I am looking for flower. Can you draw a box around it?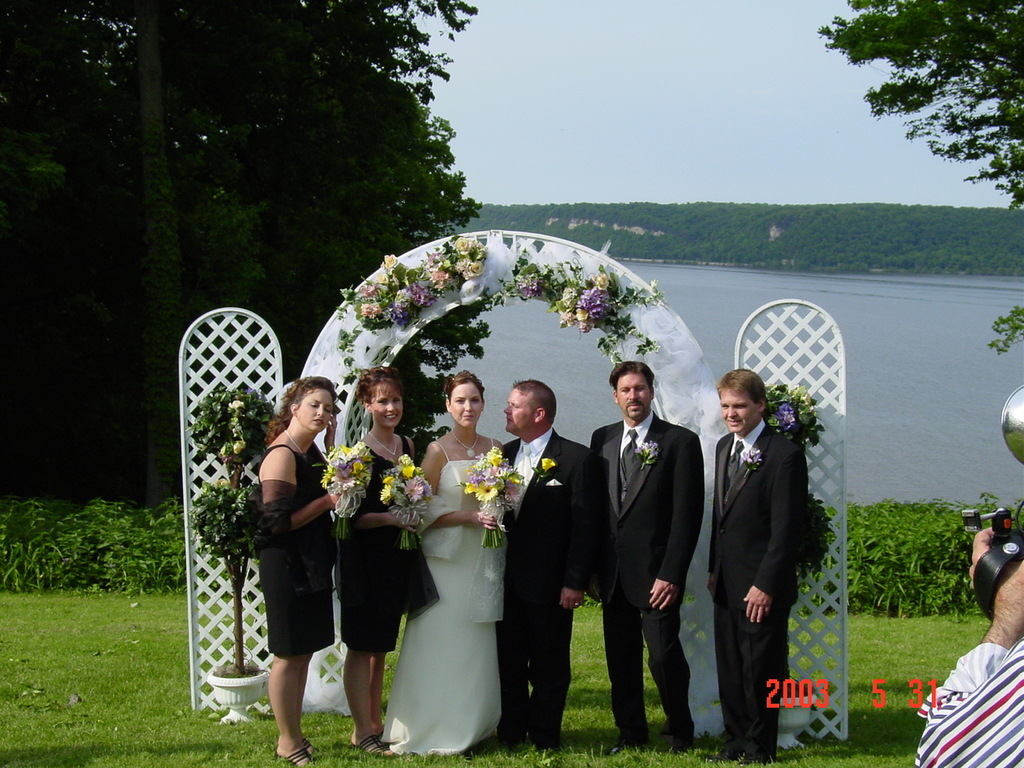
Sure, the bounding box is x1=779 y1=404 x2=792 y2=415.
